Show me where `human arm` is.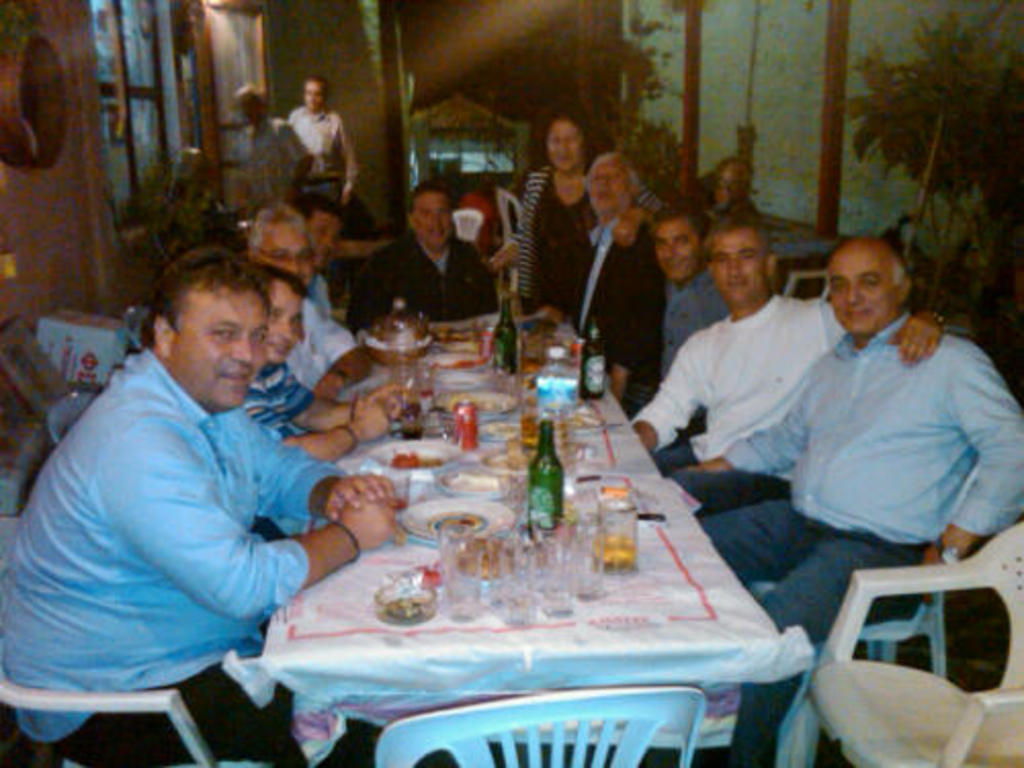
`human arm` is at crop(926, 344, 1022, 586).
